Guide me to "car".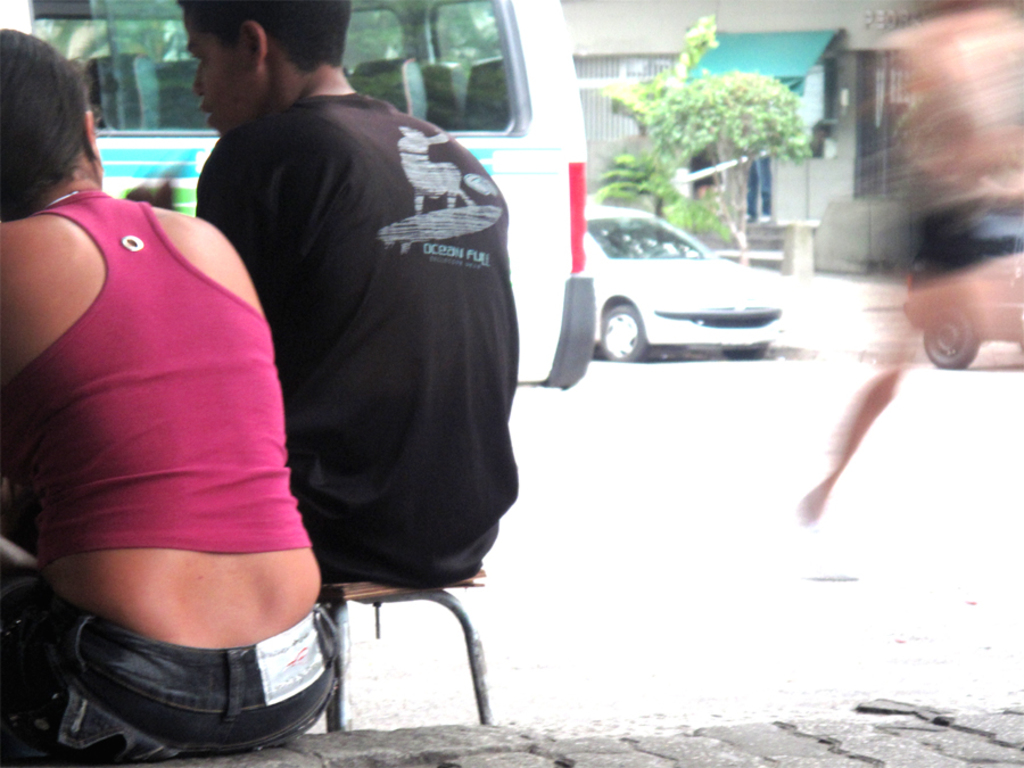
Guidance: (left=556, top=189, right=827, bottom=363).
